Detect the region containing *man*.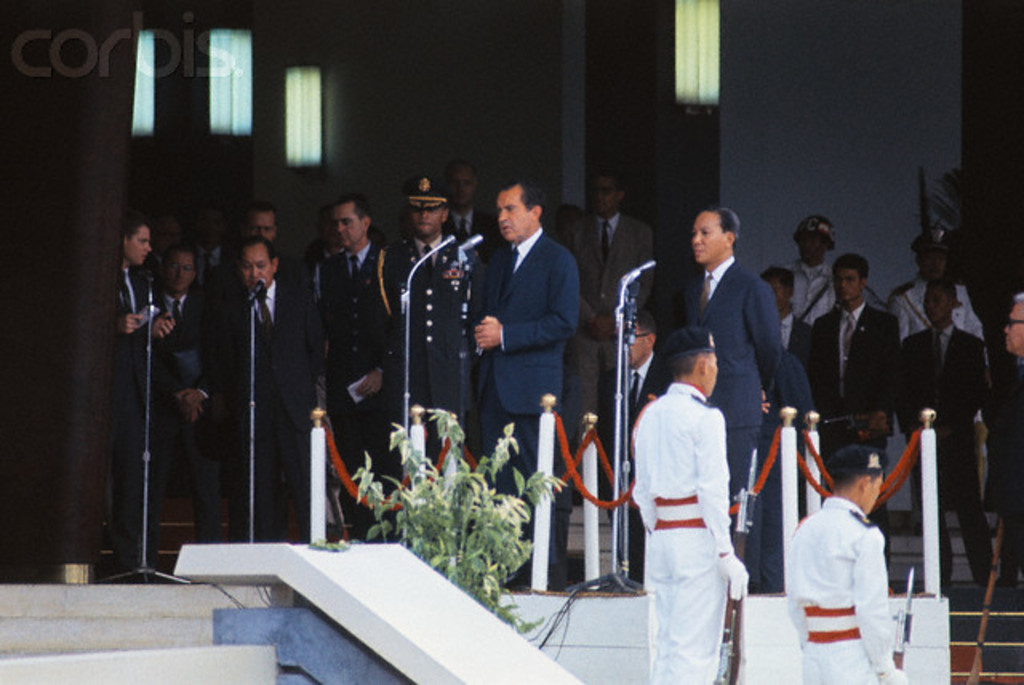
651:200:795:528.
